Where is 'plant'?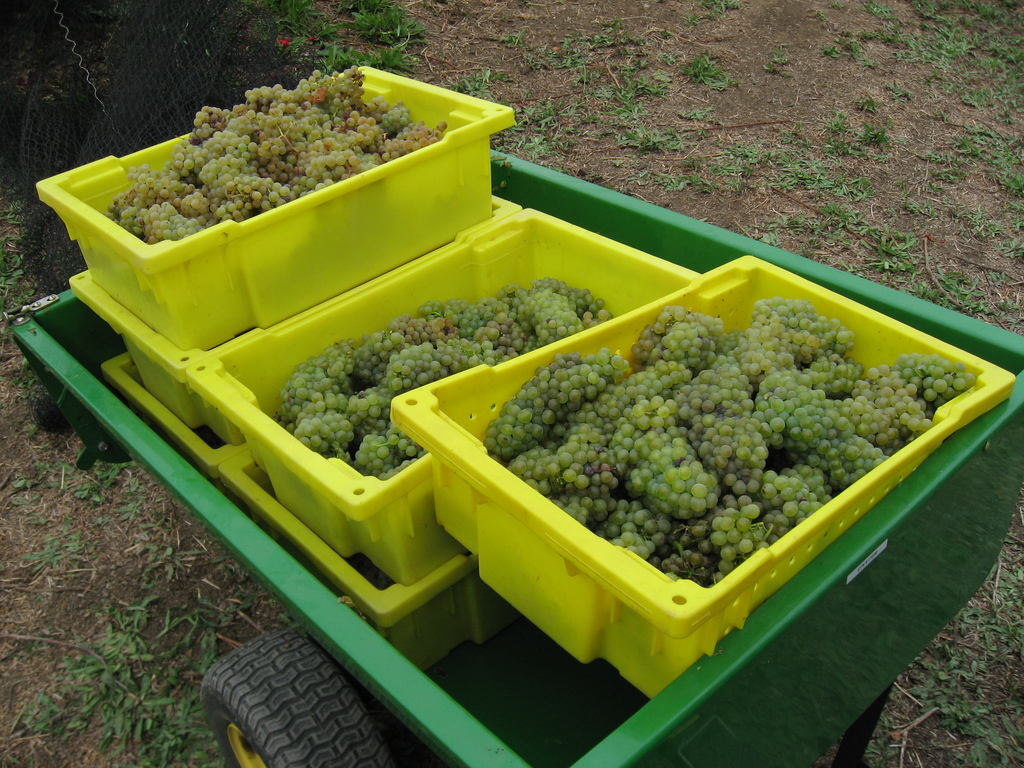
detection(609, 19, 621, 29).
